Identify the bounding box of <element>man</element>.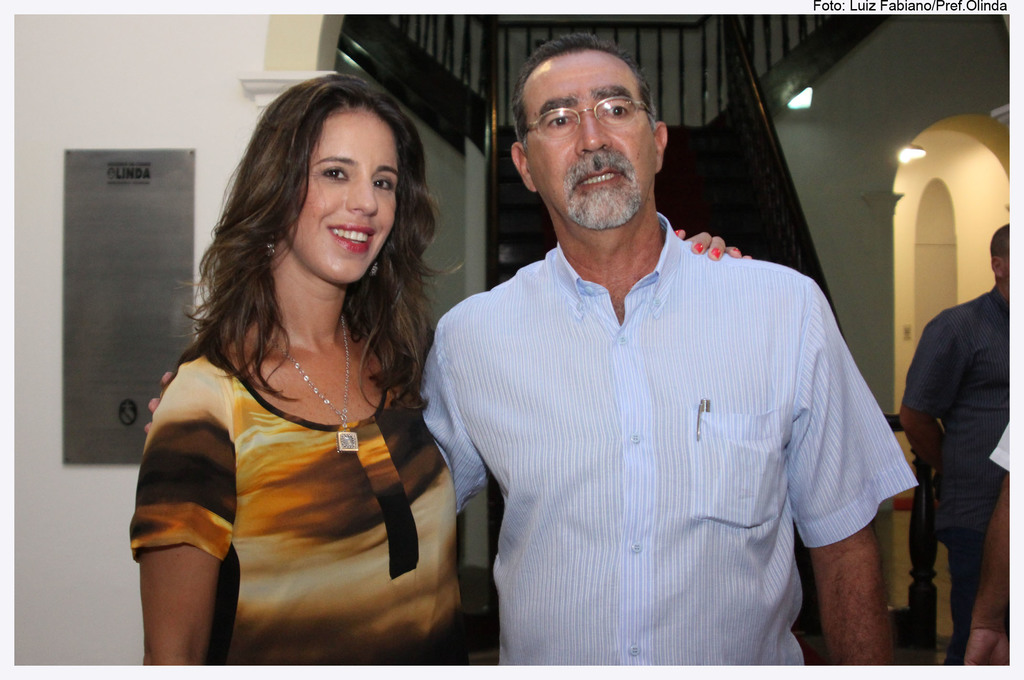
(x1=144, y1=29, x2=921, y2=678).
